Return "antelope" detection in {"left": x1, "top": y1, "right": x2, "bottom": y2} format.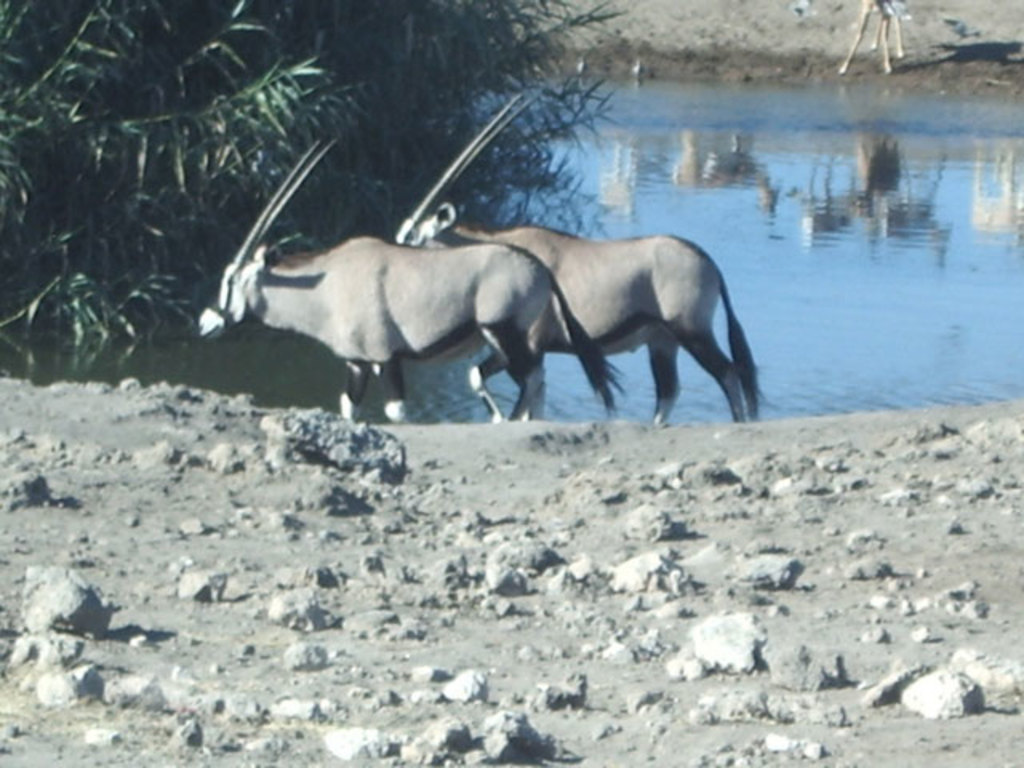
{"left": 195, "top": 133, "right": 627, "bottom": 424}.
